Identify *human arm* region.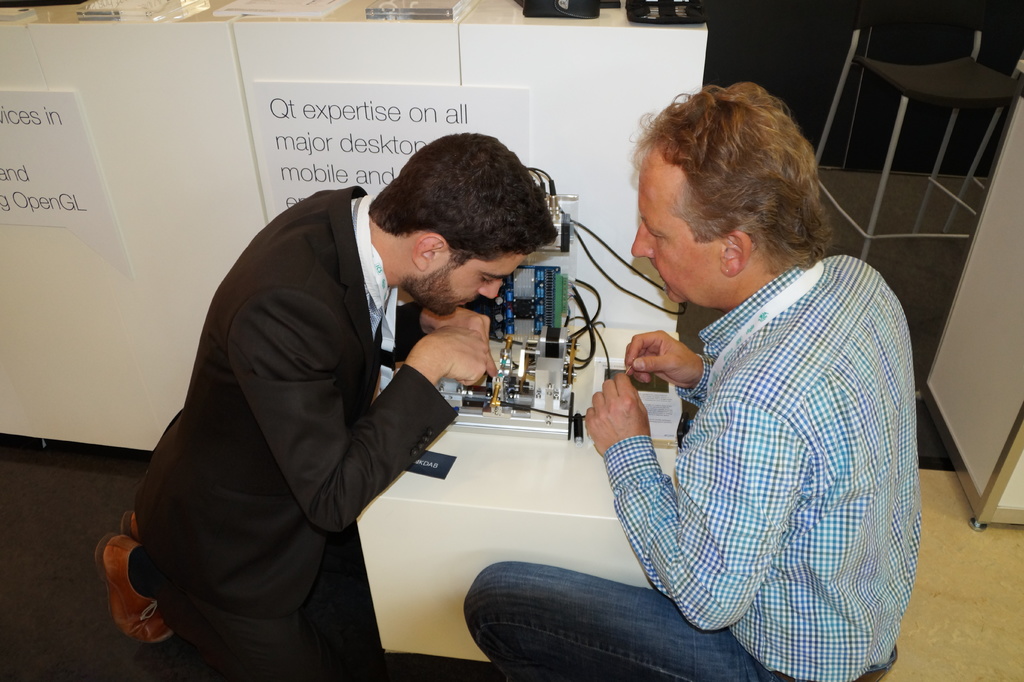
Region: bbox=[614, 328, 701, 407].
